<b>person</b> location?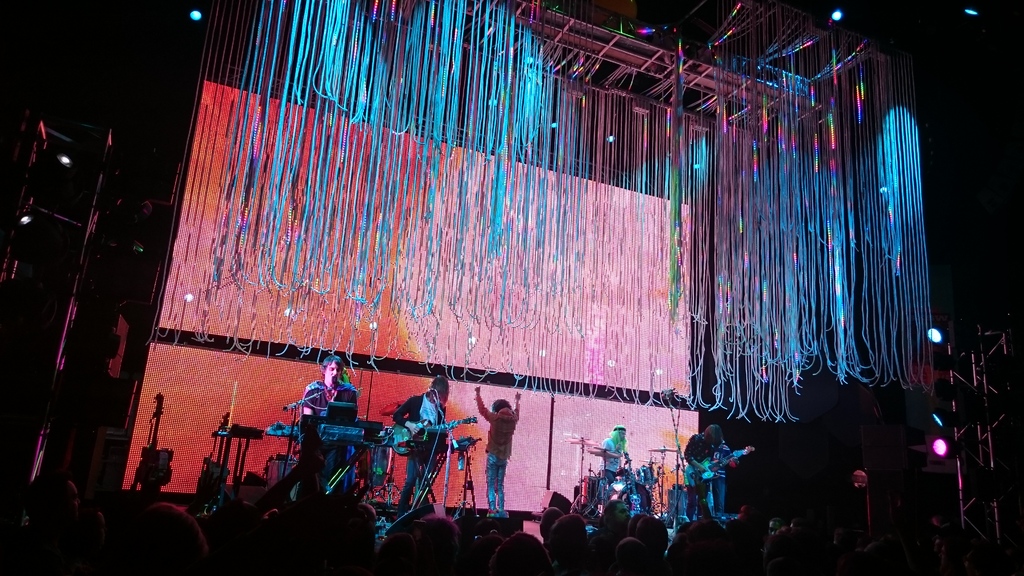
<bbox>392, 378, 458, 498</bbox>
